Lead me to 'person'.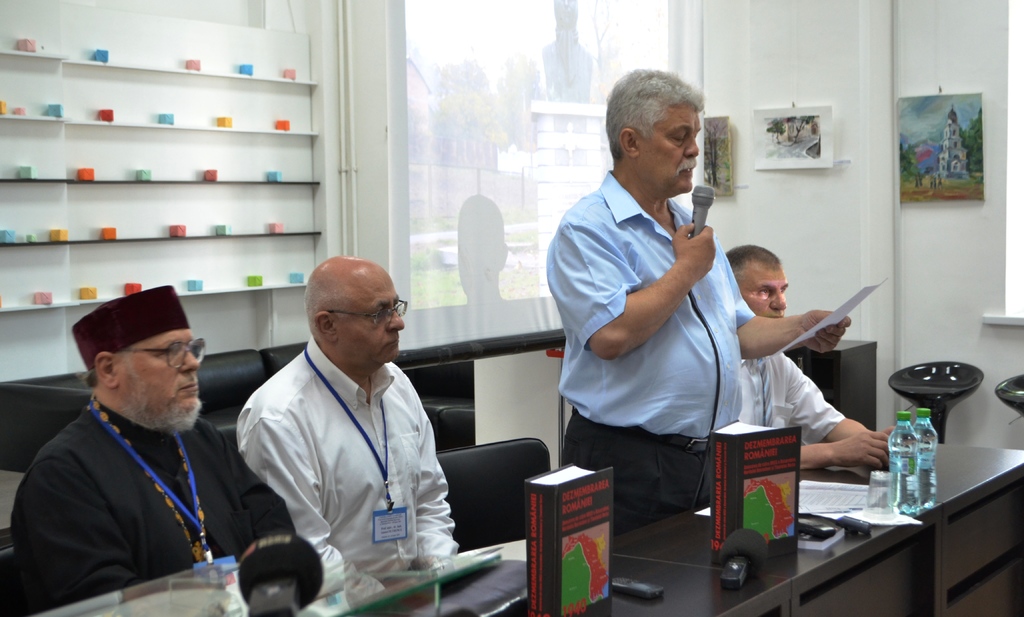
Lead to select_region(28, 294, 287, 593).
